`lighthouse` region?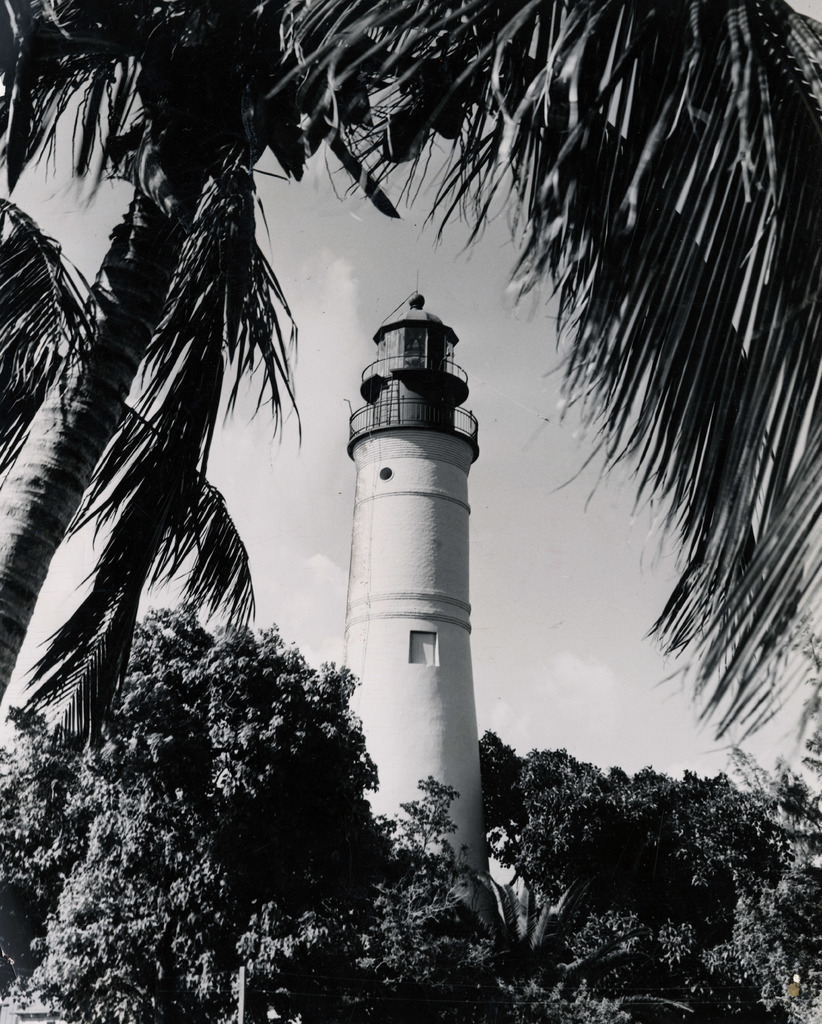
345 266 481 875
